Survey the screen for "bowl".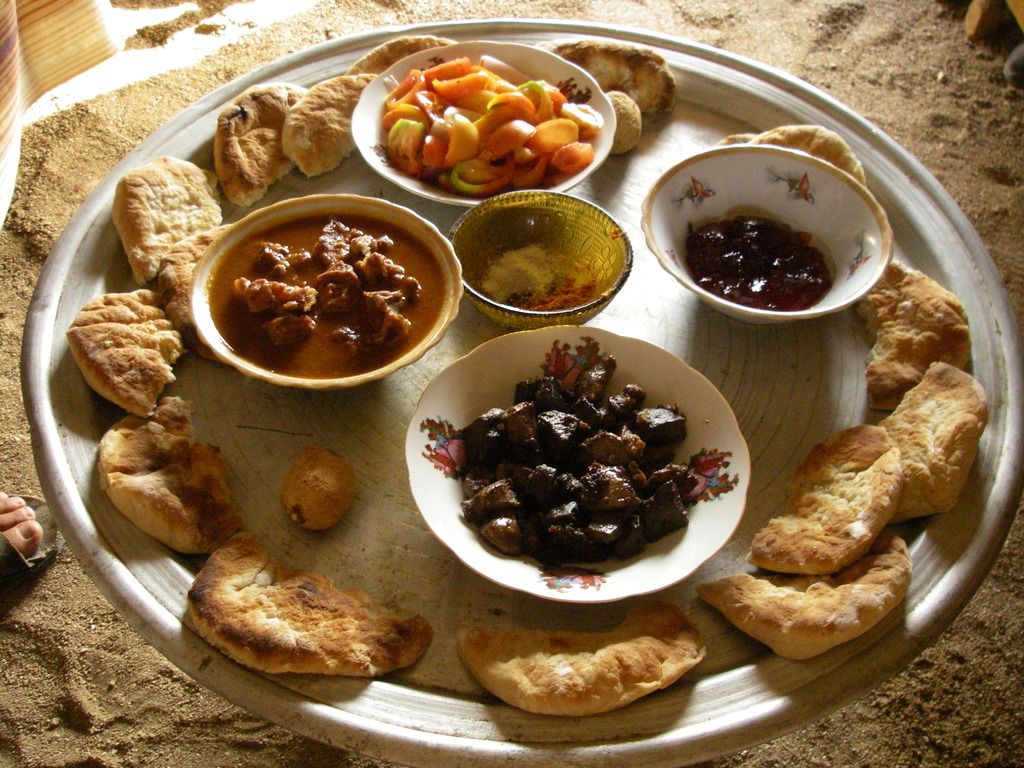
Survey found: Rect(640, 141, 893, 325).
